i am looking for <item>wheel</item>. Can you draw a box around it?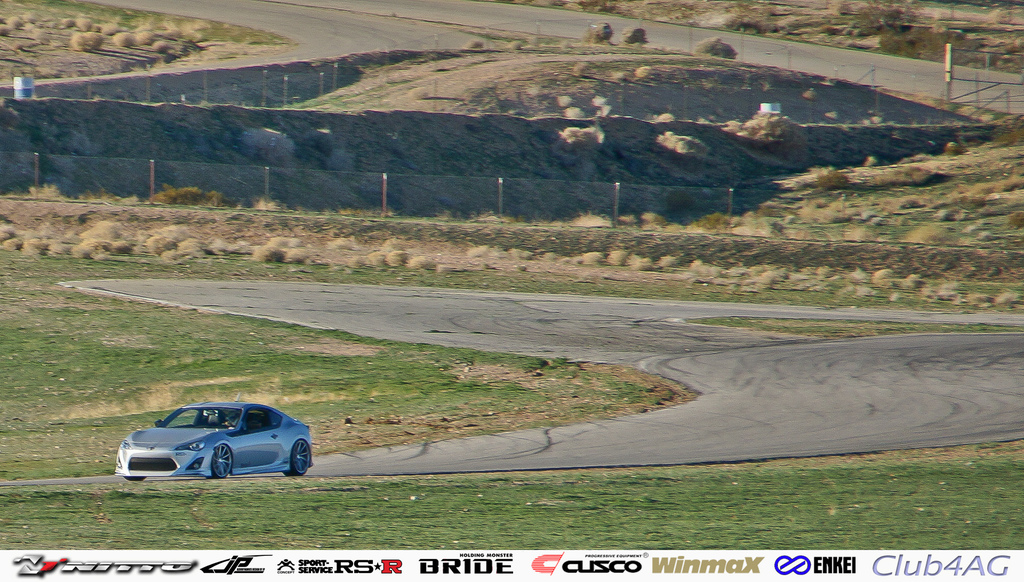
Sure, the bounding box is 285 437 313 476.
